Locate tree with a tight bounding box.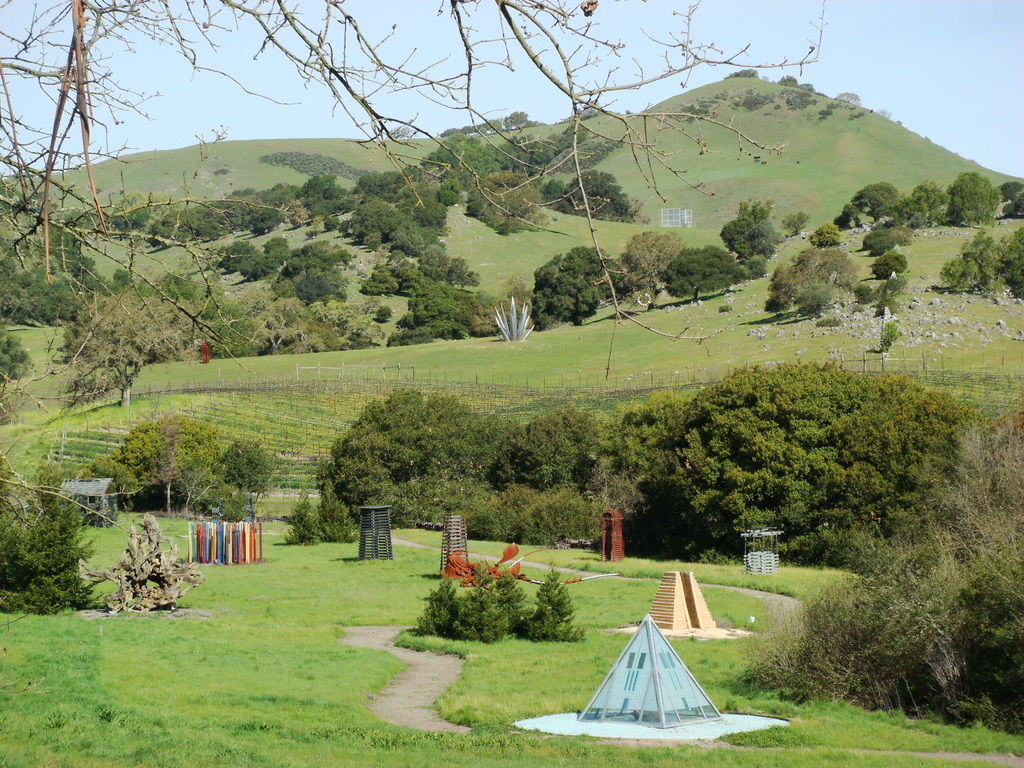
x1=534, y1=244, x2=625, y2=328.
